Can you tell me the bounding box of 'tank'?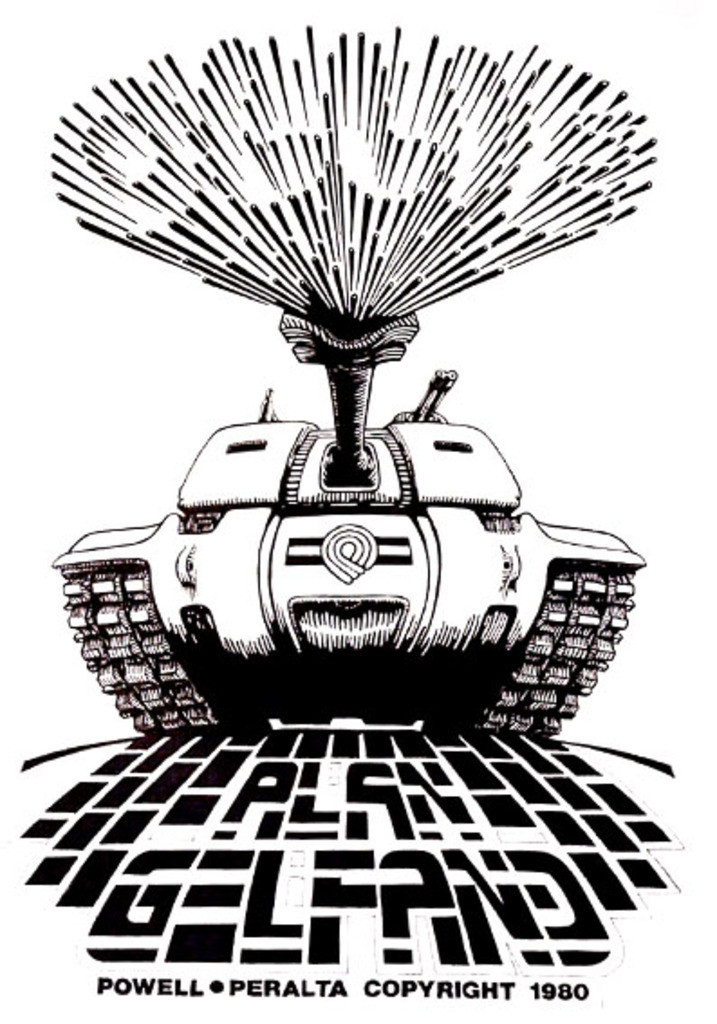
region(52, 305, 645, 733).
